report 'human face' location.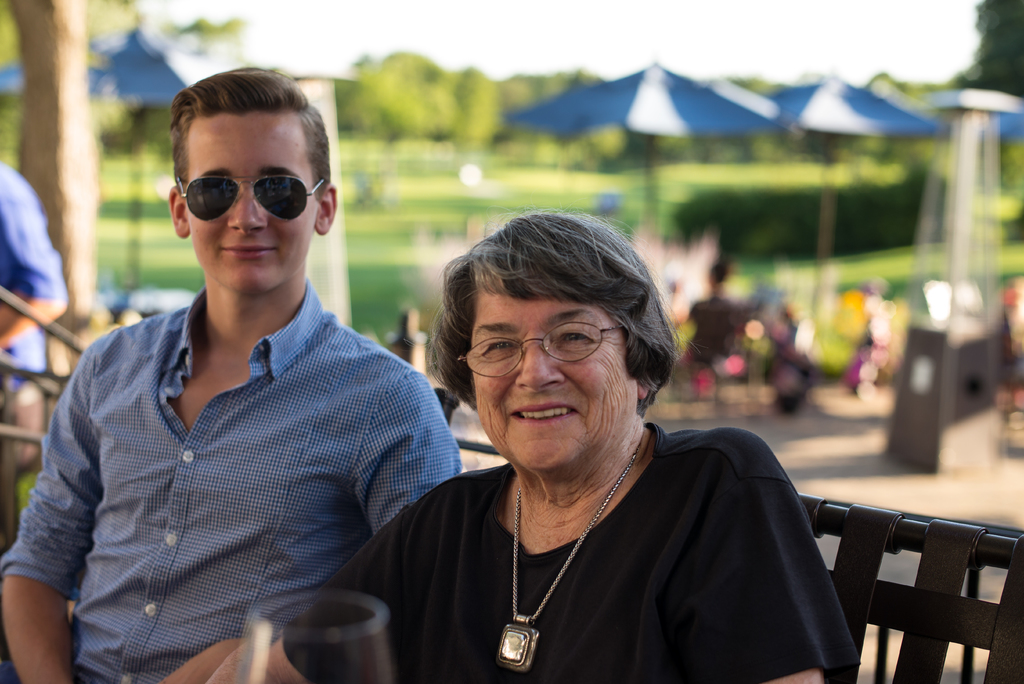
Report: (x1=474, y1=292, x2=637, y2=473).
